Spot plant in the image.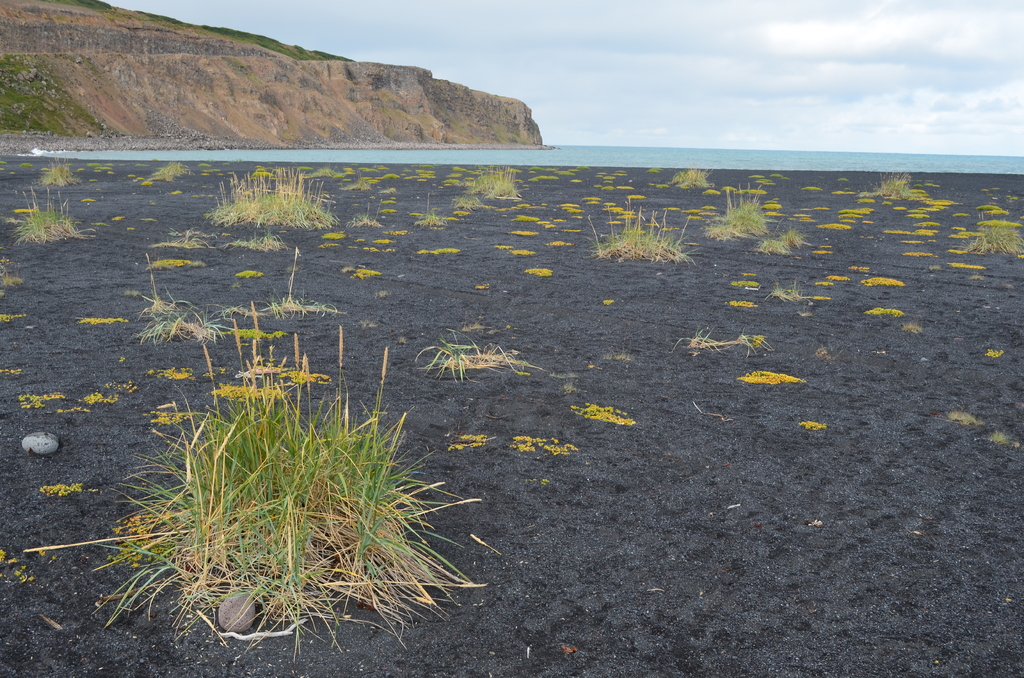
plant found at (0, 259, 22, 299).
